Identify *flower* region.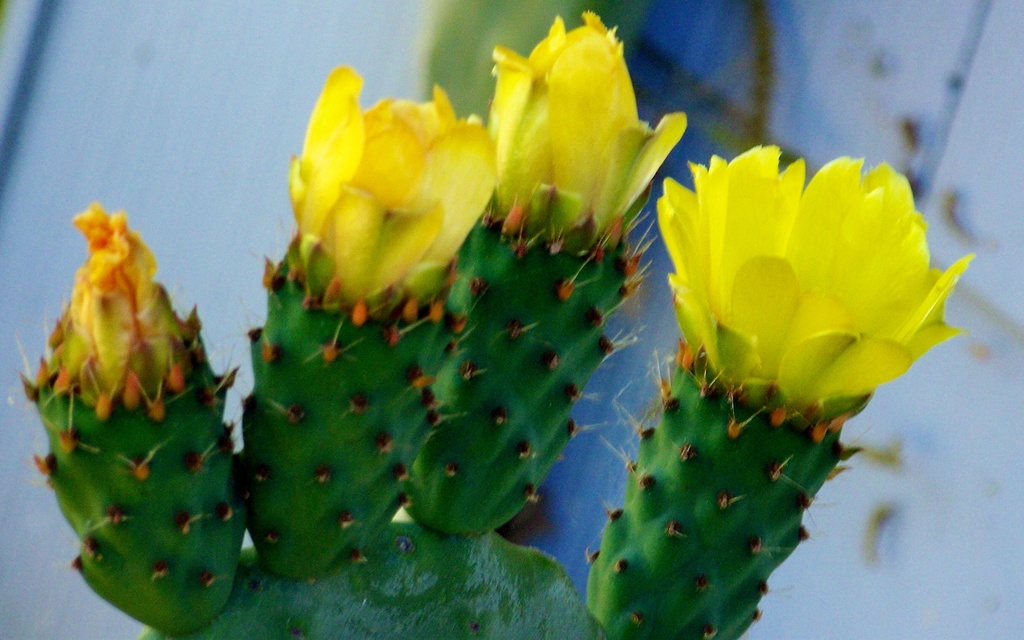
Region: 285/60/497/299.
